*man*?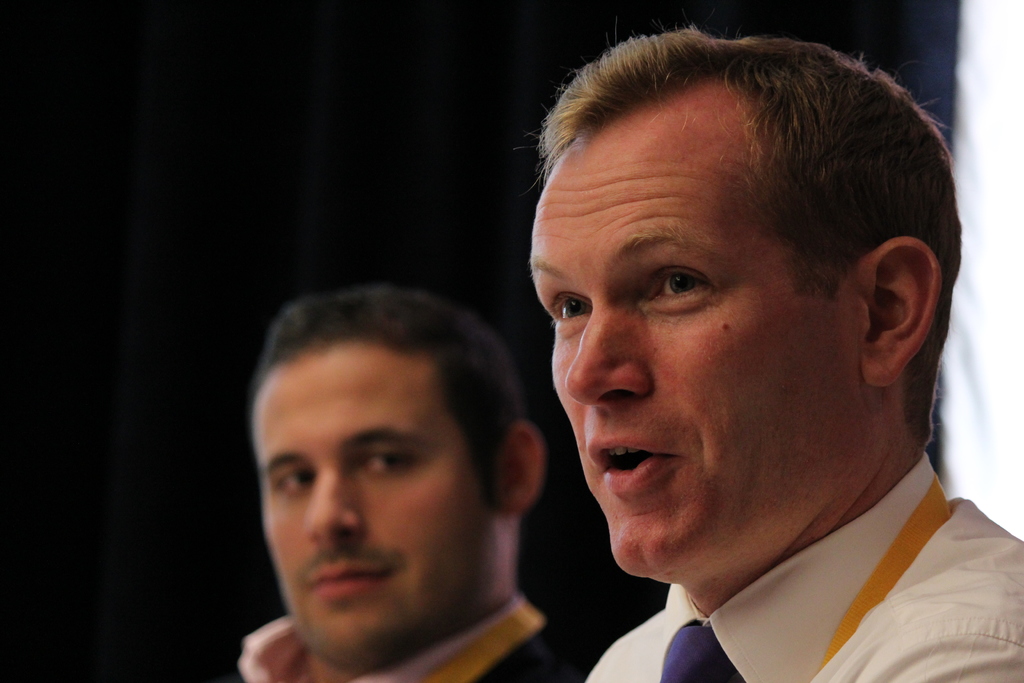
(left=218, top=286, right=574, bottom=682)
